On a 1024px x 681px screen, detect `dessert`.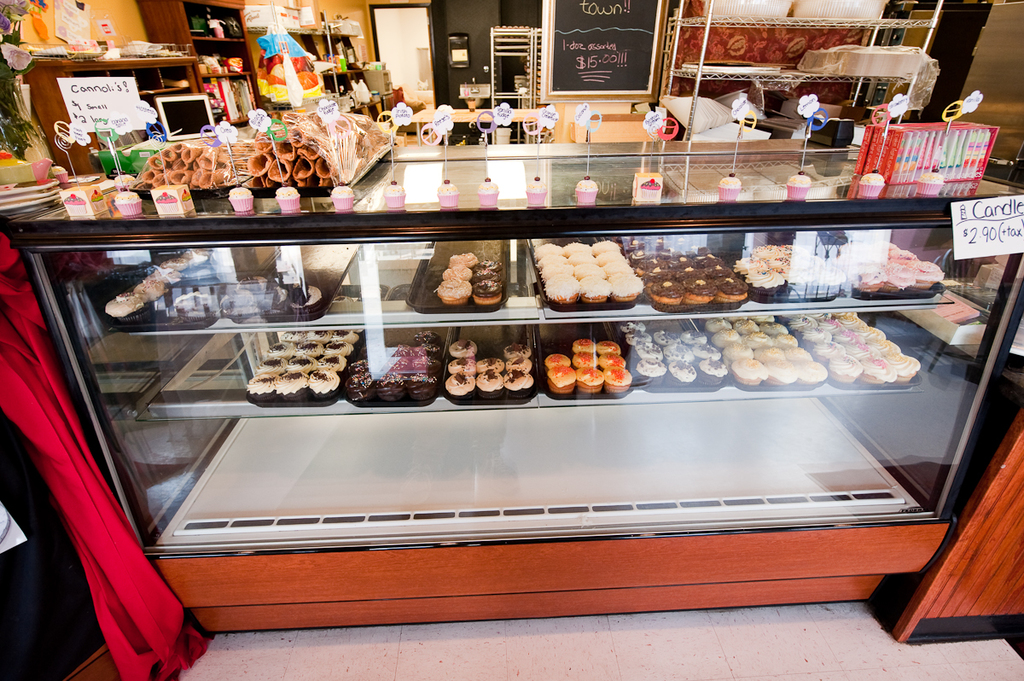
detection(714, 279, 746, 298).
